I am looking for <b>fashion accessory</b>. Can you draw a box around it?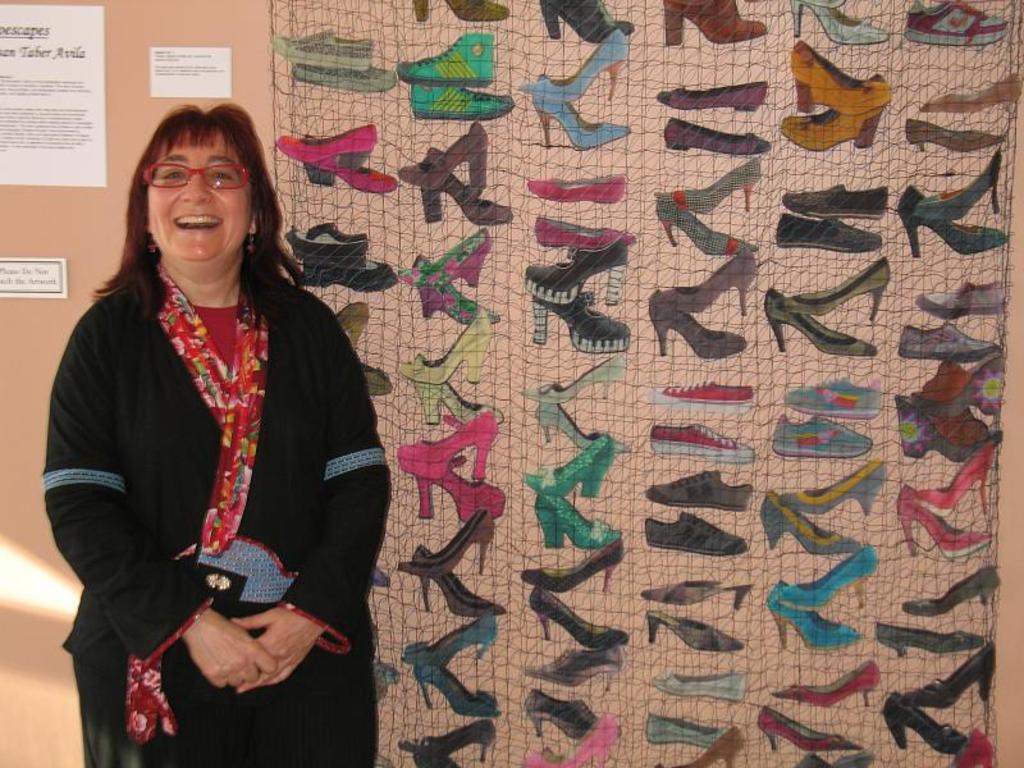
Sure, the bounding box is (left=529, top=287, right=628, bottom=358).
